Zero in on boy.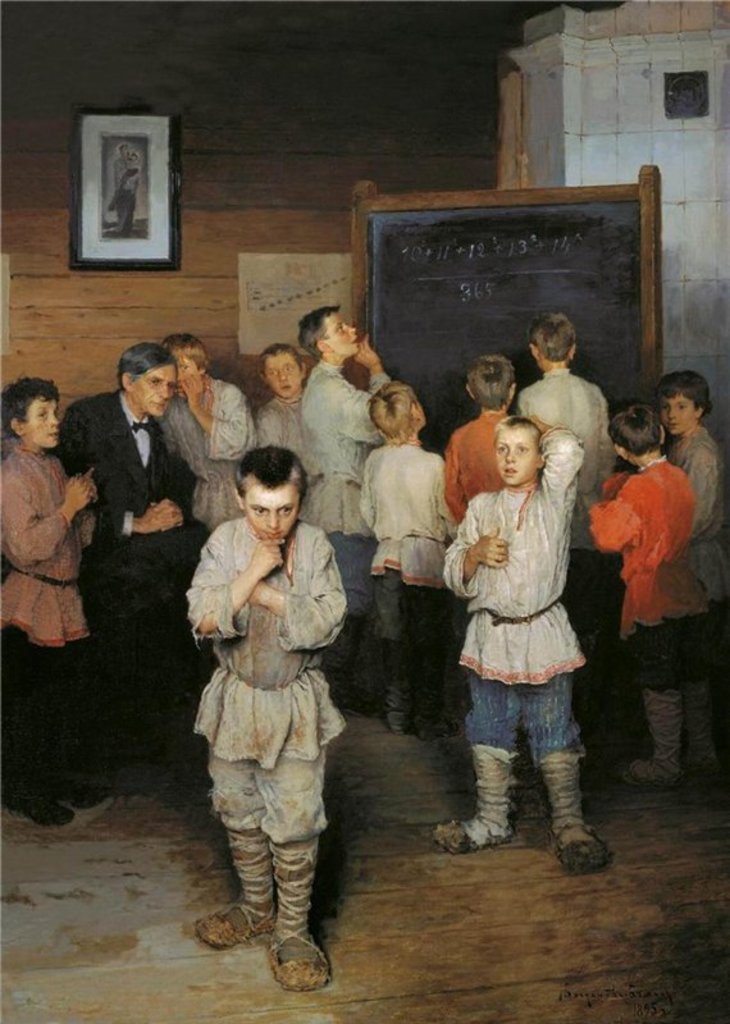
Zeroed in: [x1=516, y1=315, x2=629, y2=621].
